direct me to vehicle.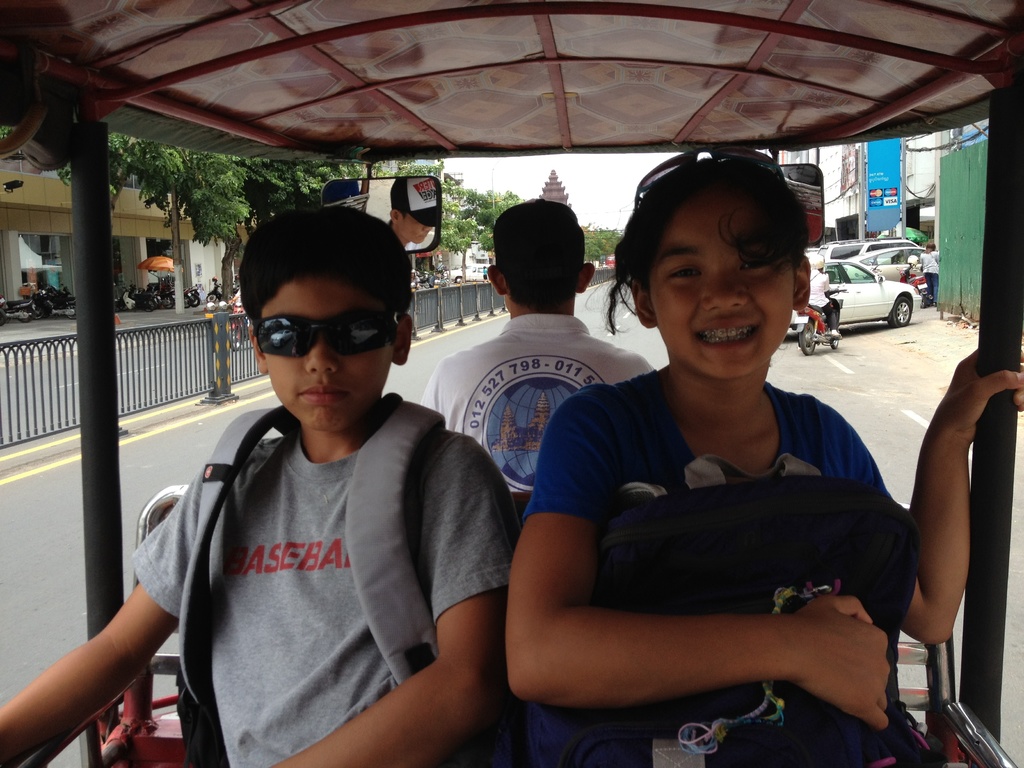
Direction: [left=804, top=253, right=922, bottom=332].
